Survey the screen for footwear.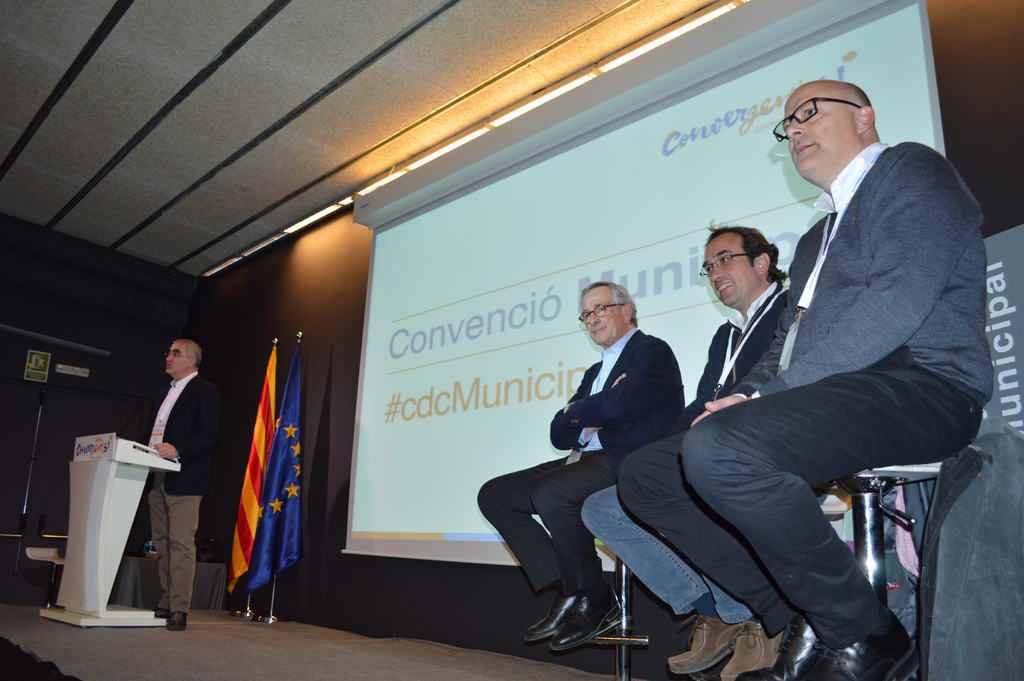
Survey found: crop(549, 584, 620, 646).
